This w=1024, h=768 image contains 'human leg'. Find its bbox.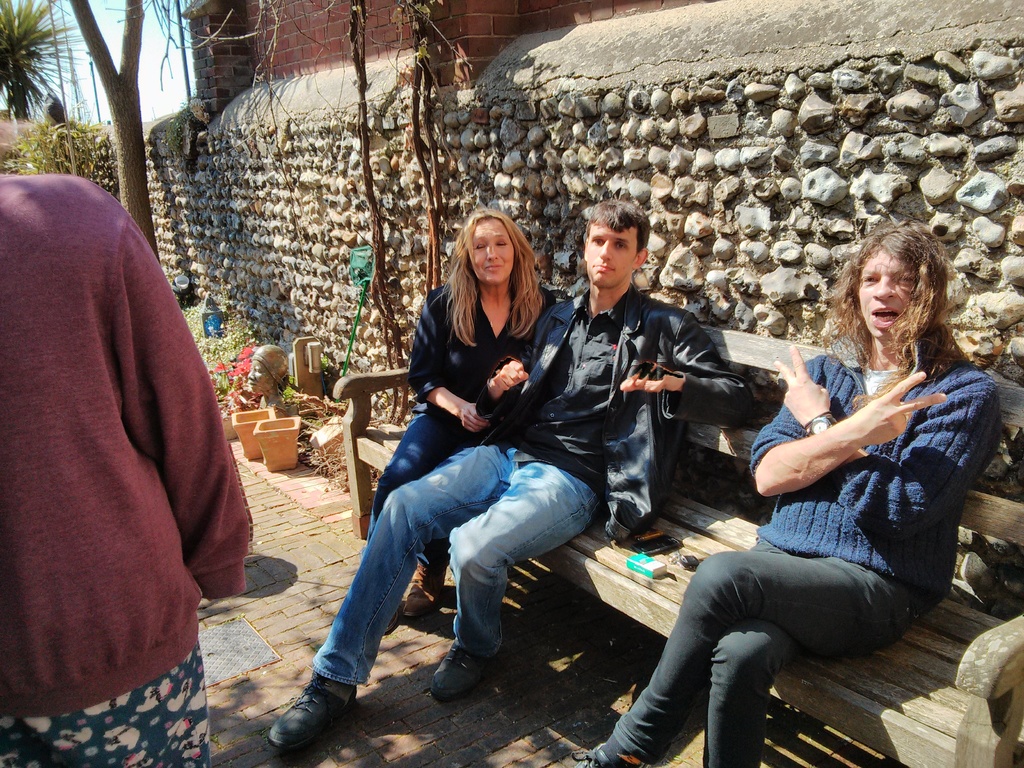
bbox(429, 458, 613, 695).
